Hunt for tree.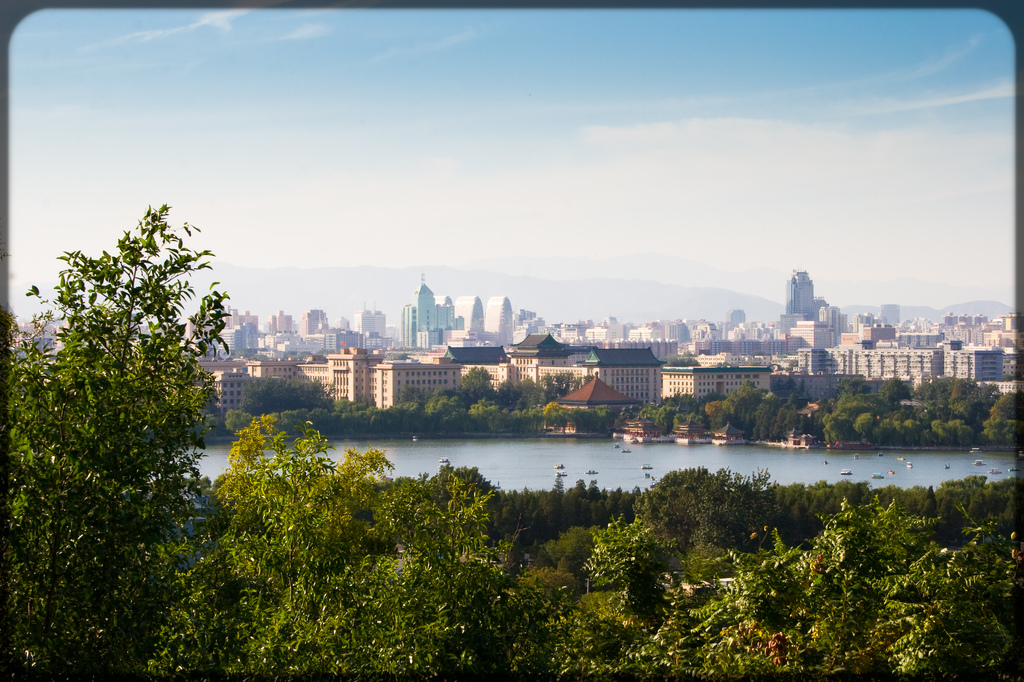
Hunted down at detection(874, 397, 975, 445).
